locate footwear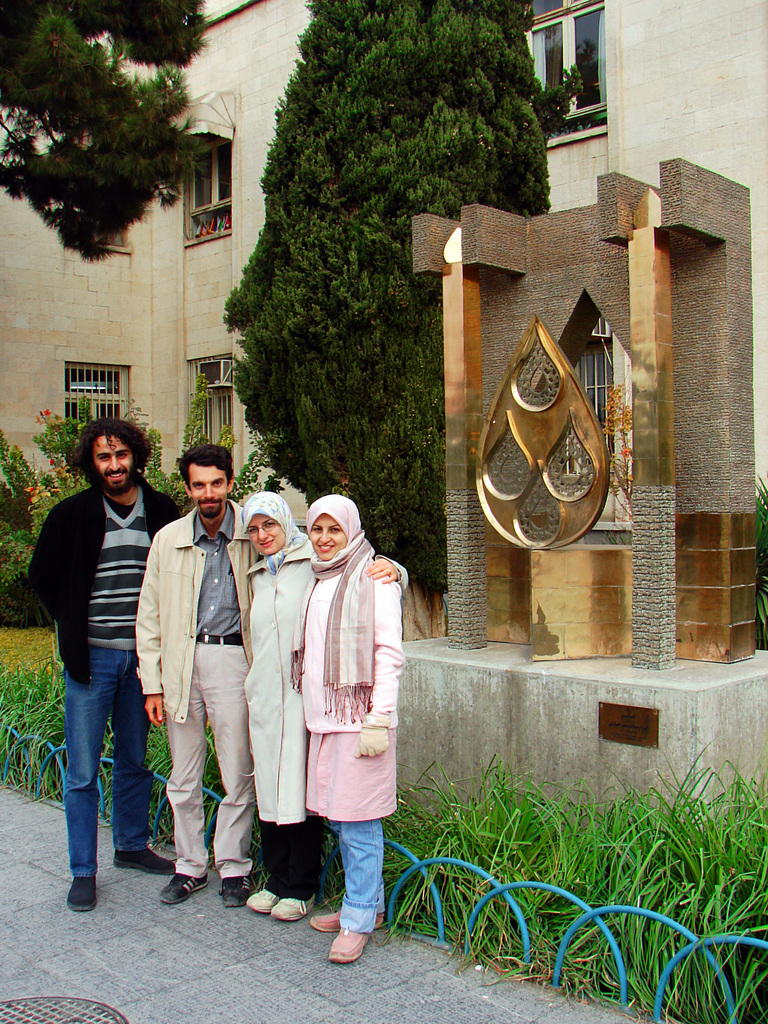
[260, 900, 322, 927]
